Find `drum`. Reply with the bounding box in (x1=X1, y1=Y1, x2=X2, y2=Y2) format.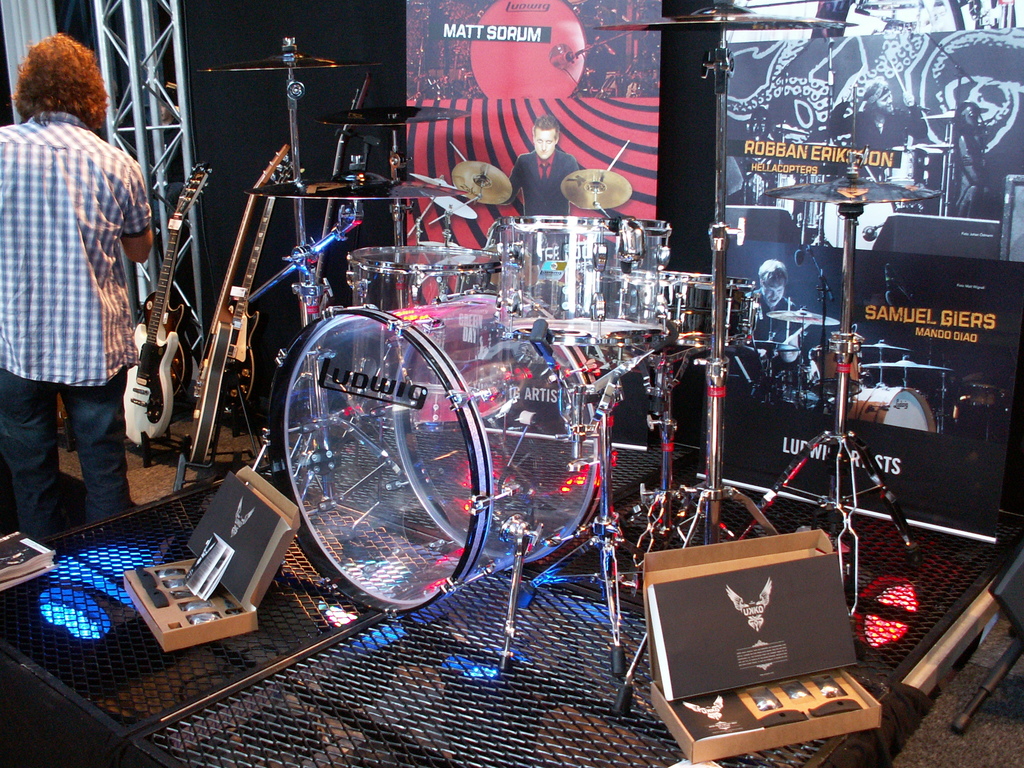
(x1=485, y1=209, x2=670, y2=352).
